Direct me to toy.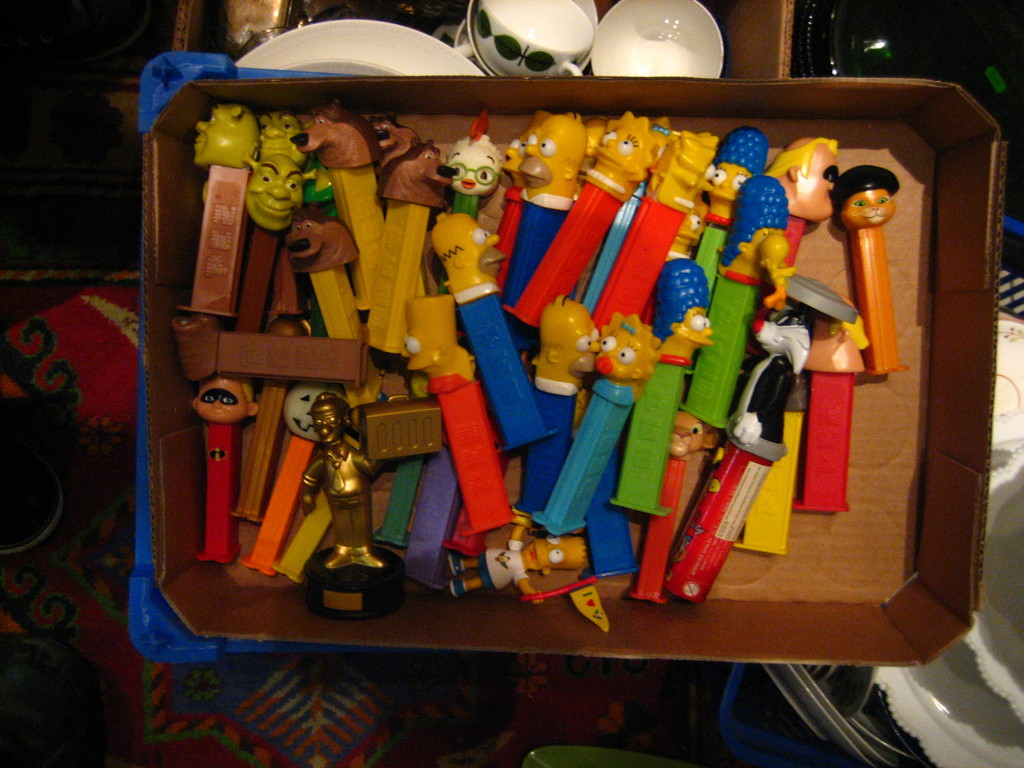
Direction: l=513, t=291, r=599, b=522.
